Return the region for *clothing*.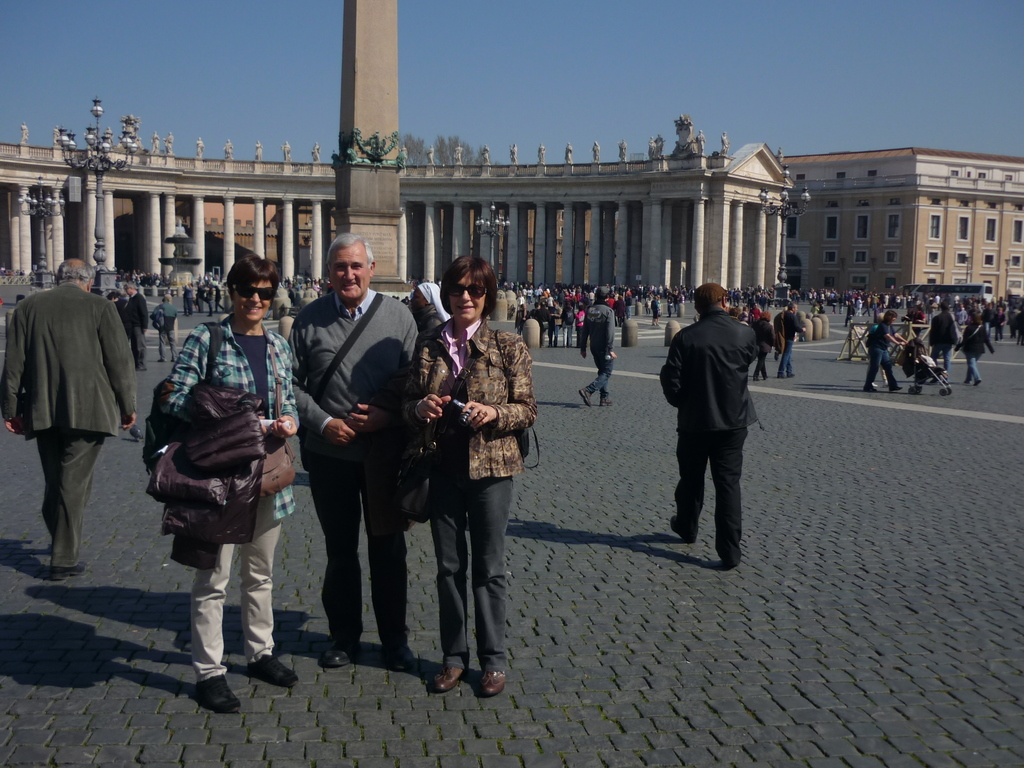
detection(954, 324, 993, 380).
